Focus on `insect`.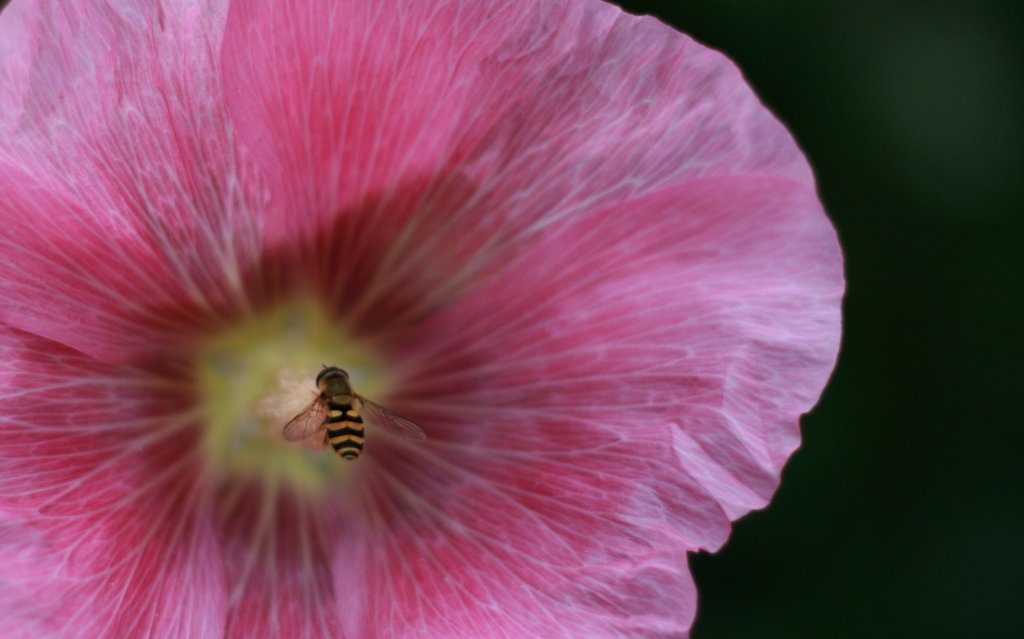
Focused at x1=277 y1=363 x2=432 y2=465.
